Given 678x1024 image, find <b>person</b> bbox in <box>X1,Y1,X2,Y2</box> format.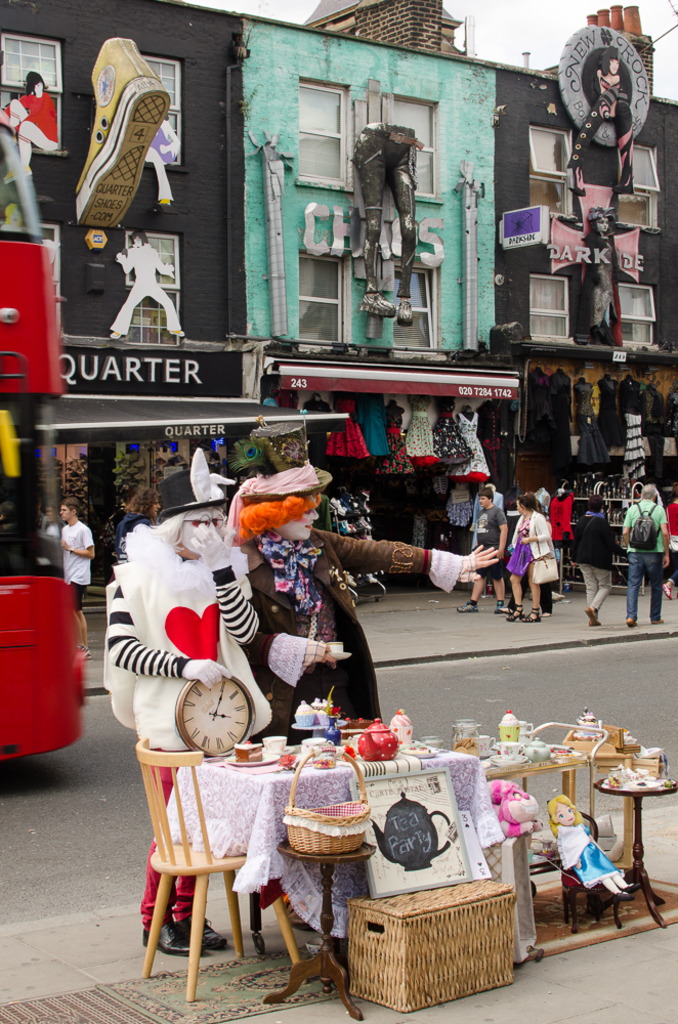
<box>220,412,499,930</box>.
